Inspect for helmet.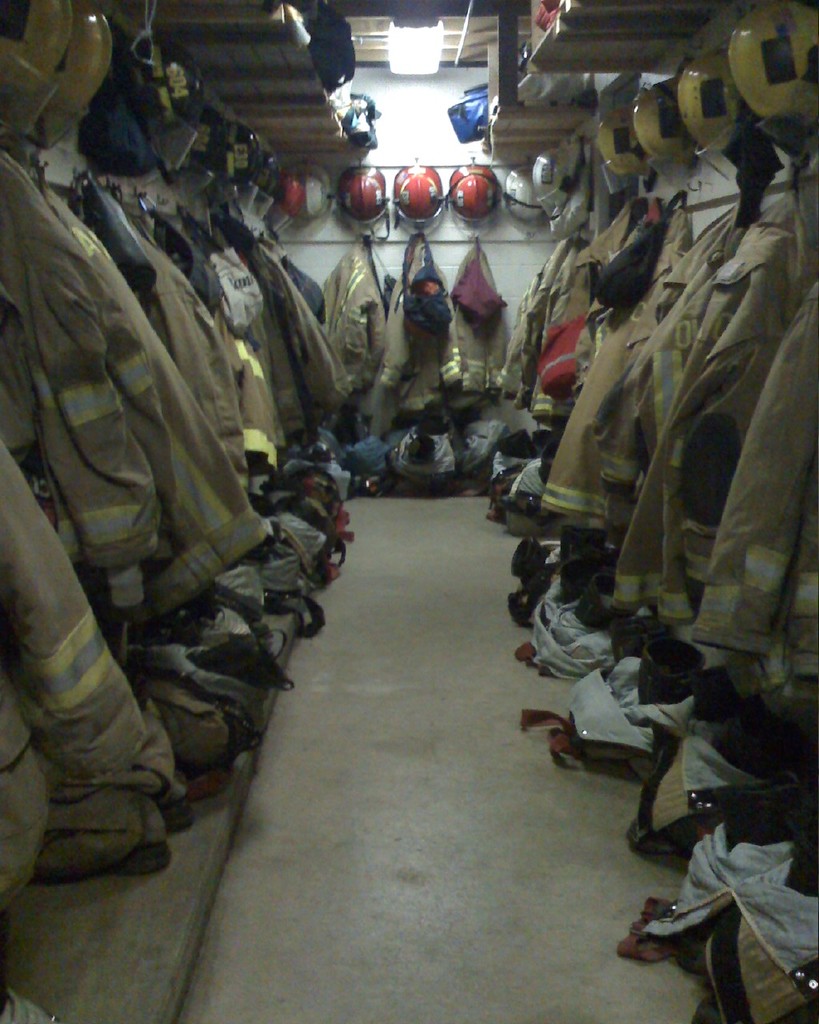
Inspection: box(674, 46, 750, 156).
